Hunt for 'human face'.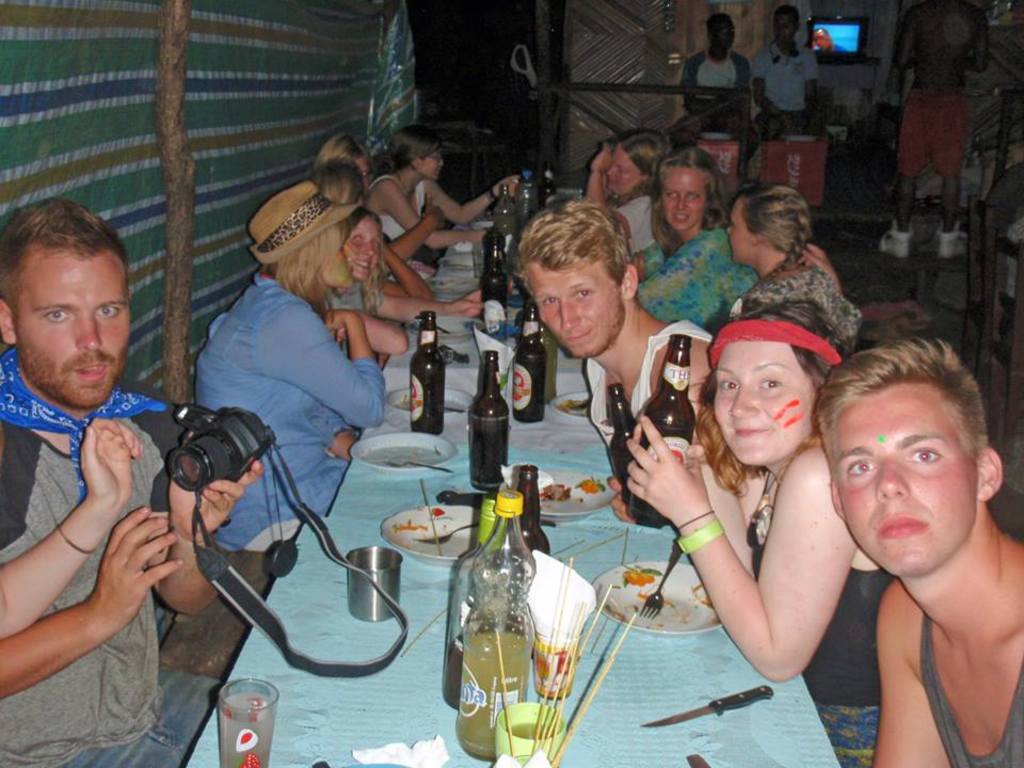
Hunted down at 9:245:123:403.
